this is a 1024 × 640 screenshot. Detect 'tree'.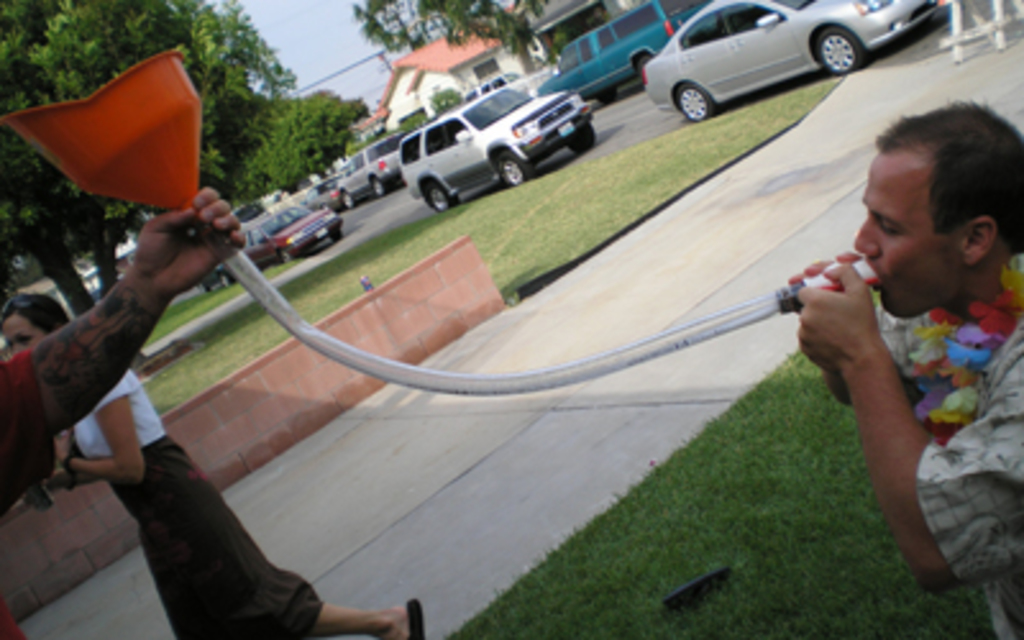
rect(0, 0, 297, 317).
